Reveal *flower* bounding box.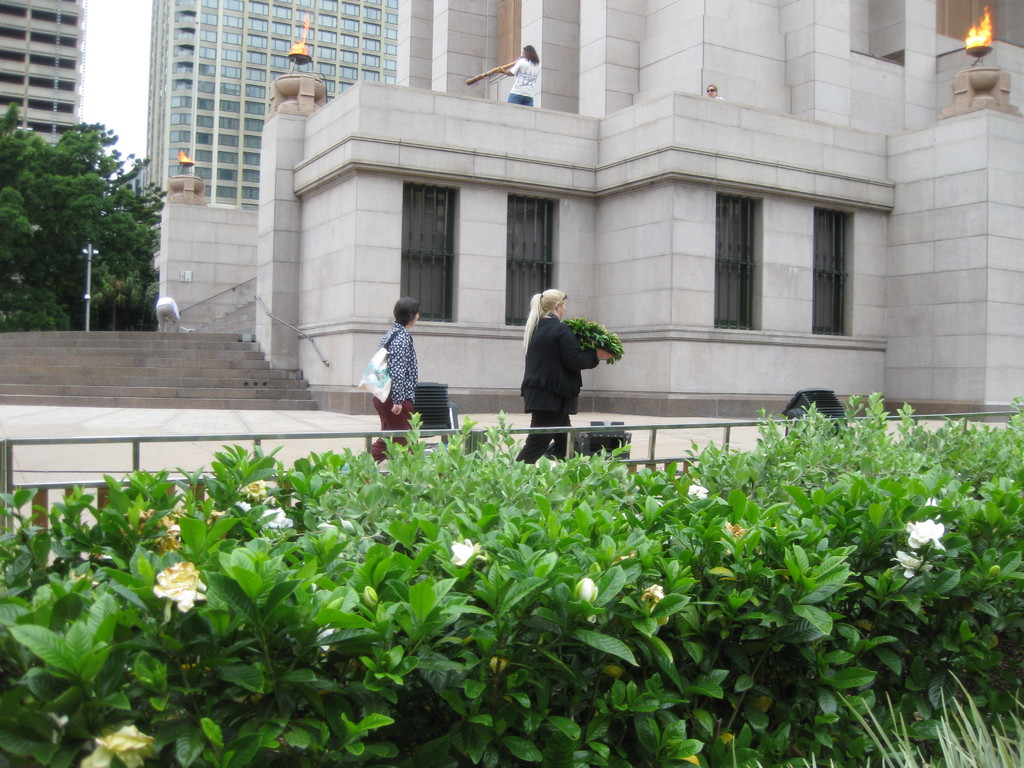
Revealed: rect(910, 519, 947, 556).
